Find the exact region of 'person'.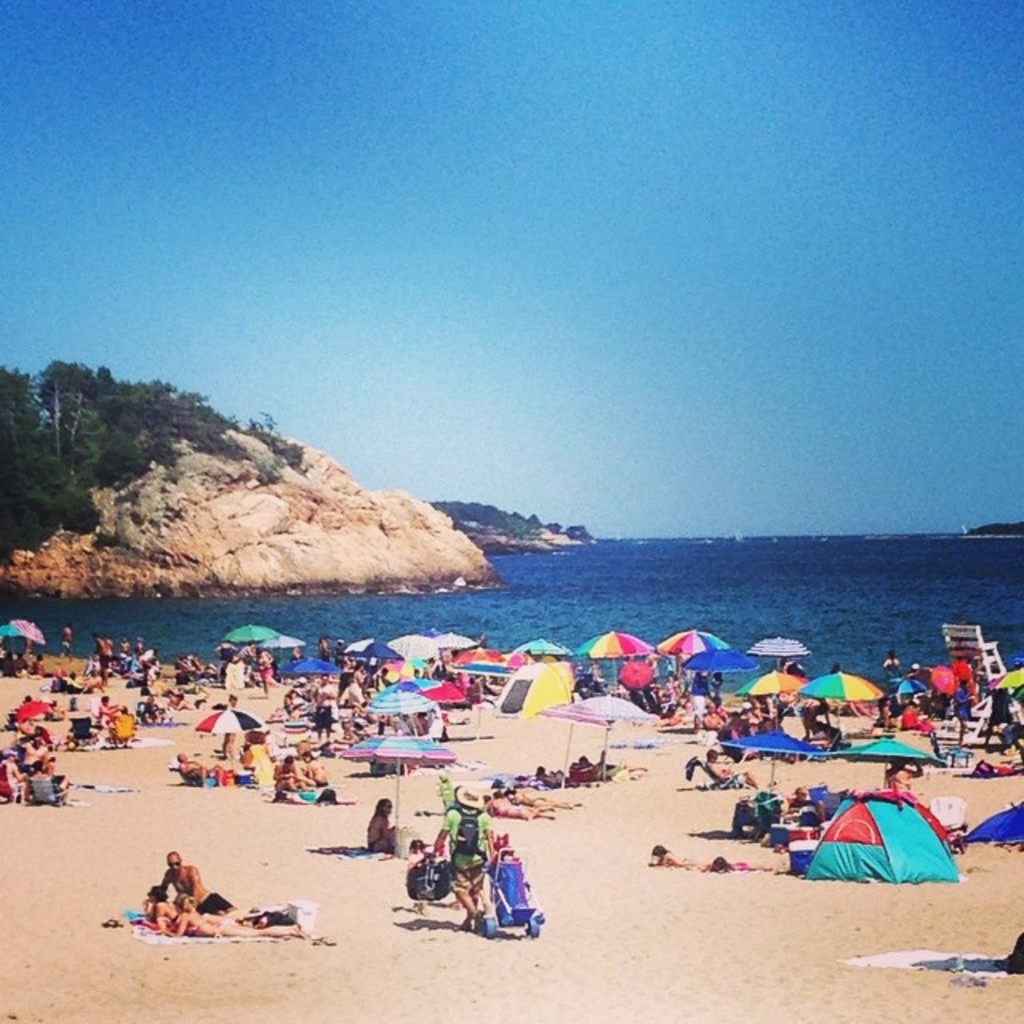
Exact region: 709,853,776,877.
